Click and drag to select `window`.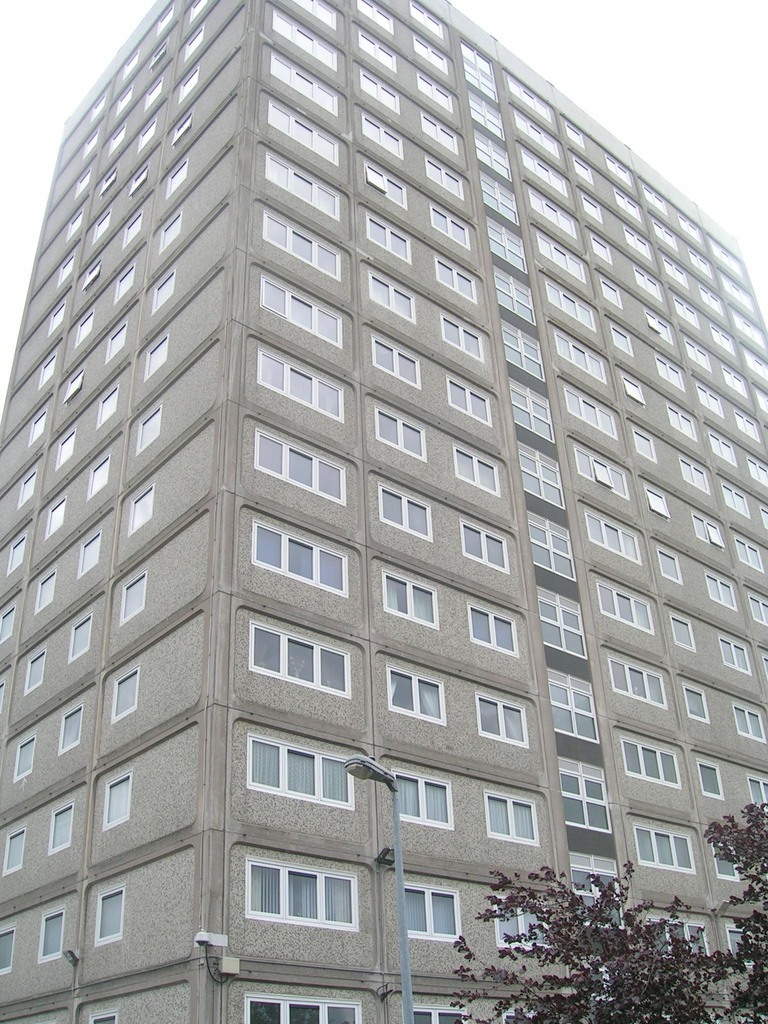
Selection: {"left": 370, "top": 337, "right": 417, "bottom": 385}.
